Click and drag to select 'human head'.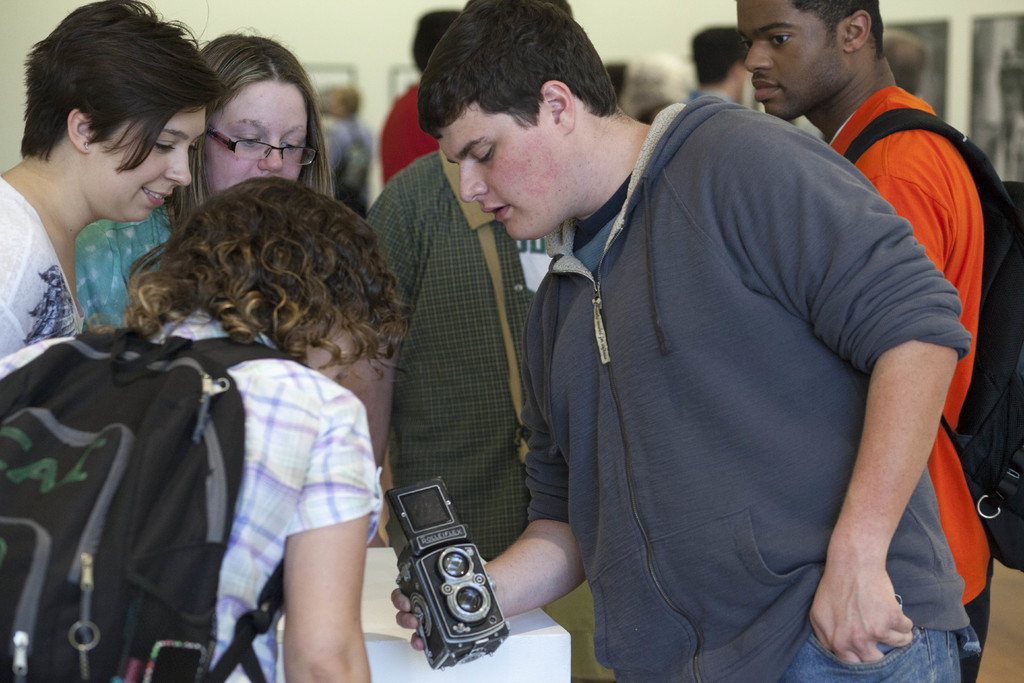
Selection: 687/26/751/101.
